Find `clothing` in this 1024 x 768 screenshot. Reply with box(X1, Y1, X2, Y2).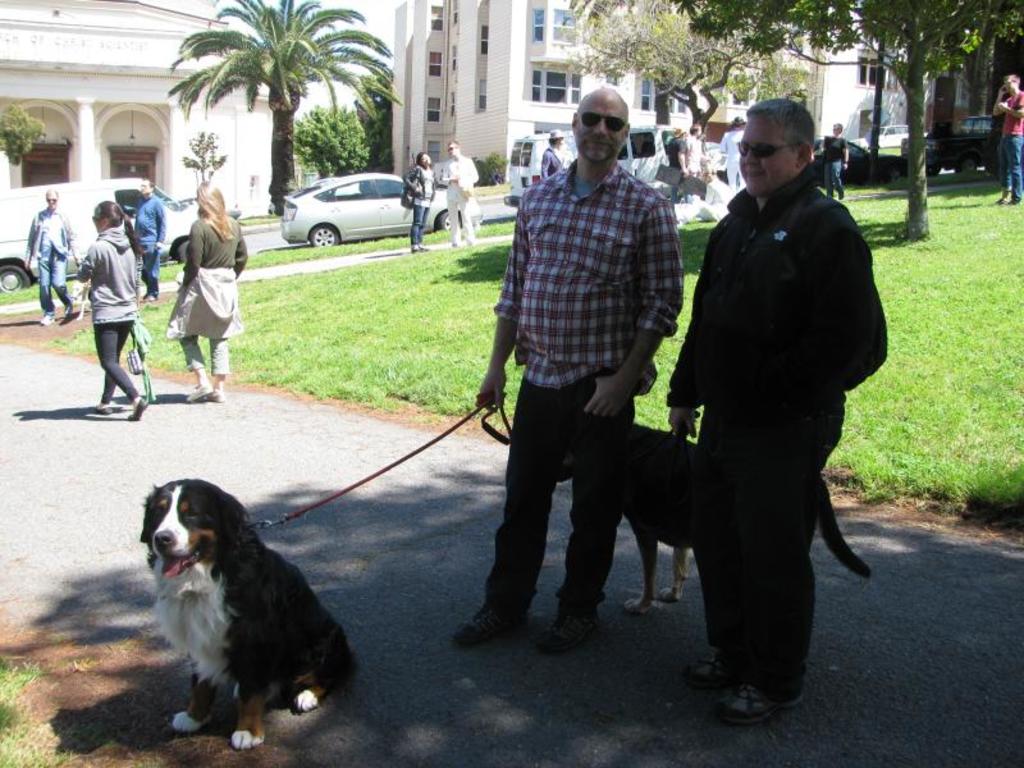
box(165, 215, 251, 376).
